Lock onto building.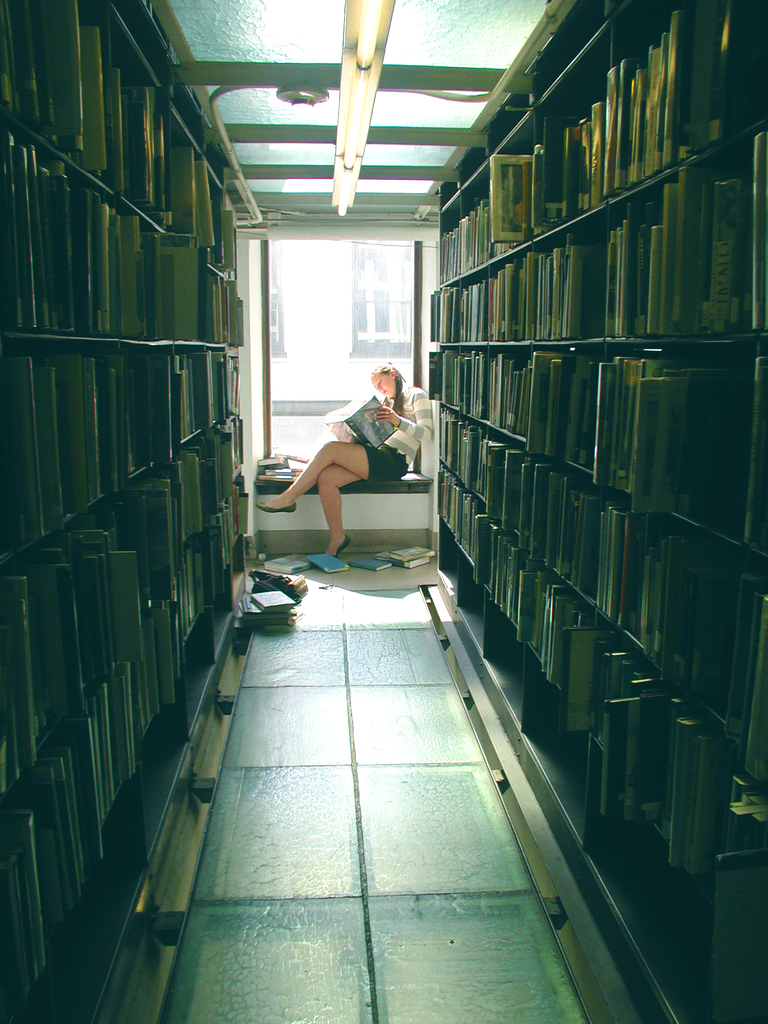
Locked: [0, 0, 767, 1023].
